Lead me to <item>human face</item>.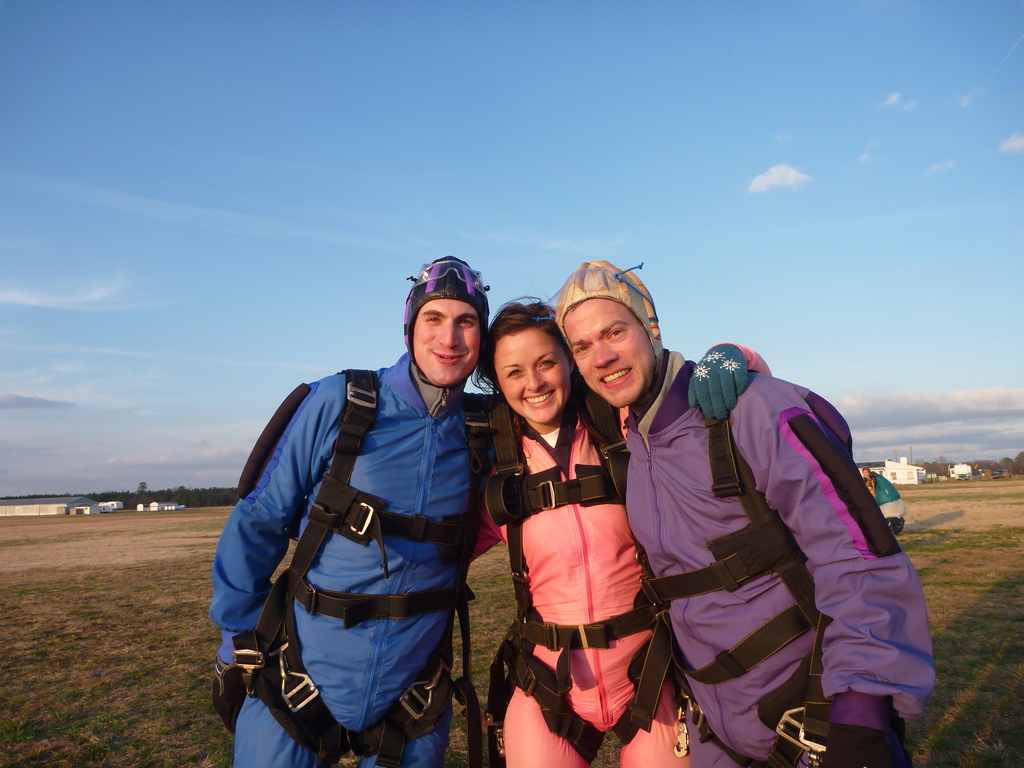
Lead to select_region(492, 326, 572, 422).
